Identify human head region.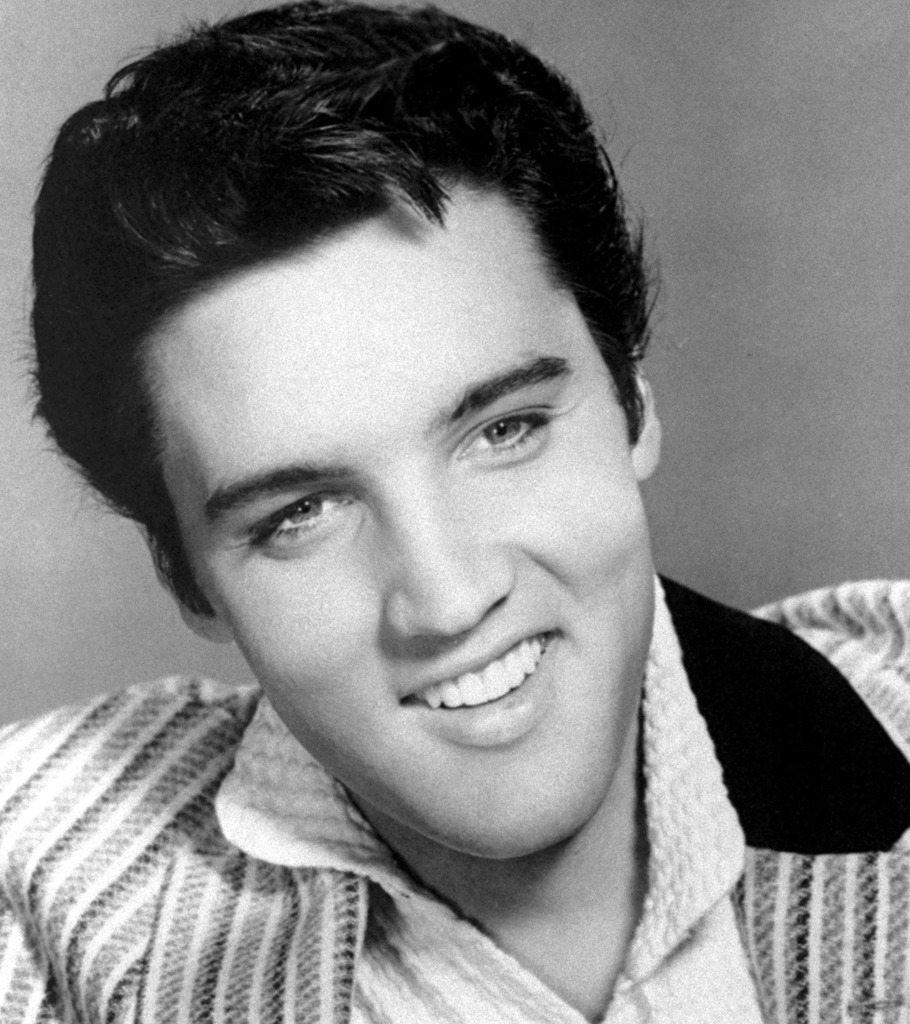
Region: x1=26 y1=47 x2=606 y2=695.
